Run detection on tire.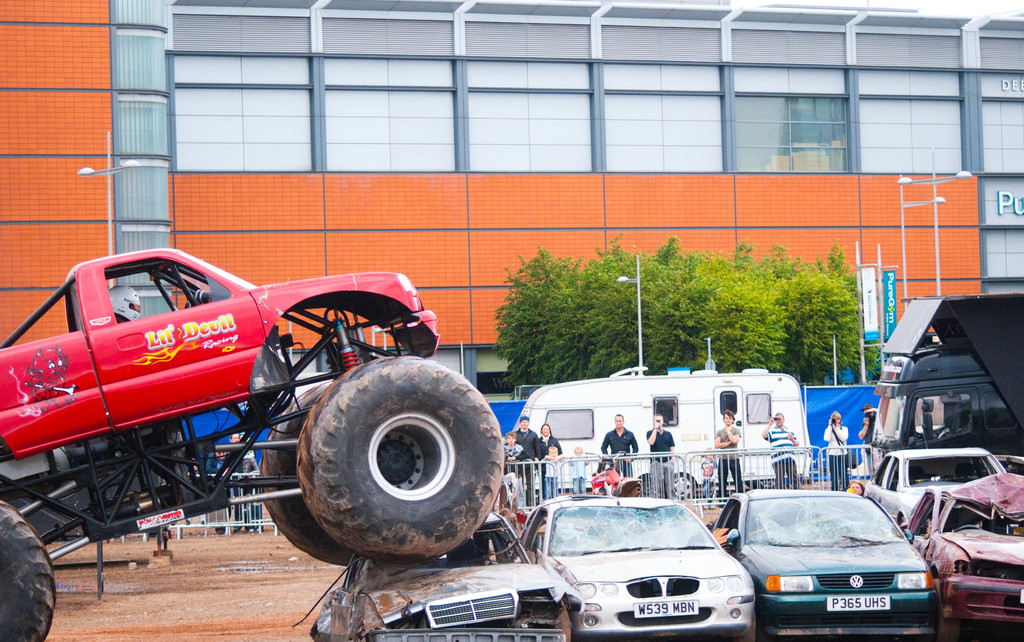
Result: Rect(253, 381, 368, 565).
